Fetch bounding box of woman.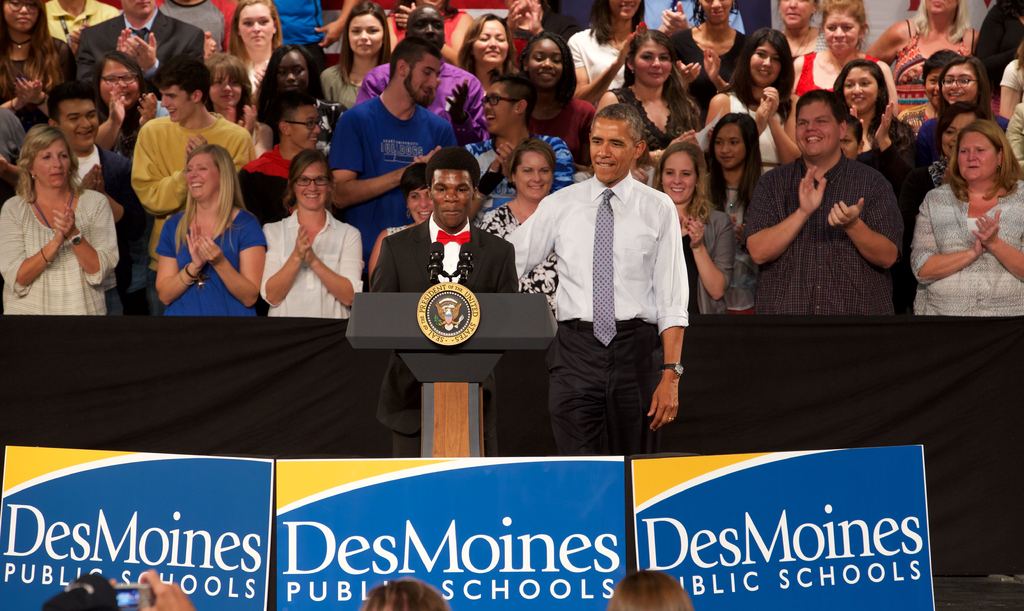
Bbox: bbox(86, 49, 174, 168).
